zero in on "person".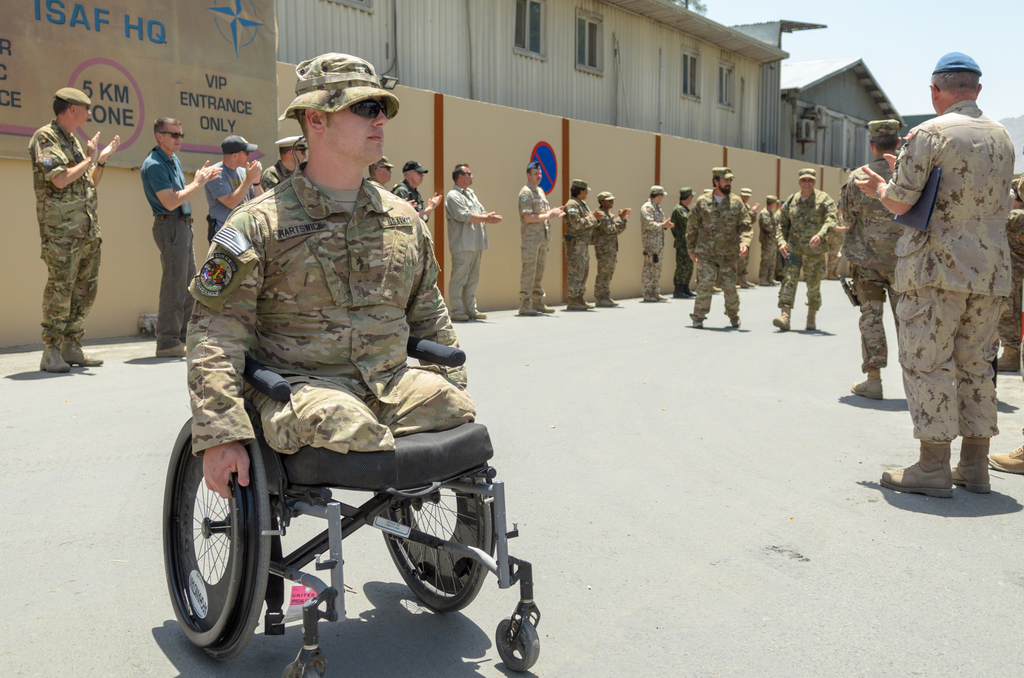
Zeroed in: 674:187:698:299.
